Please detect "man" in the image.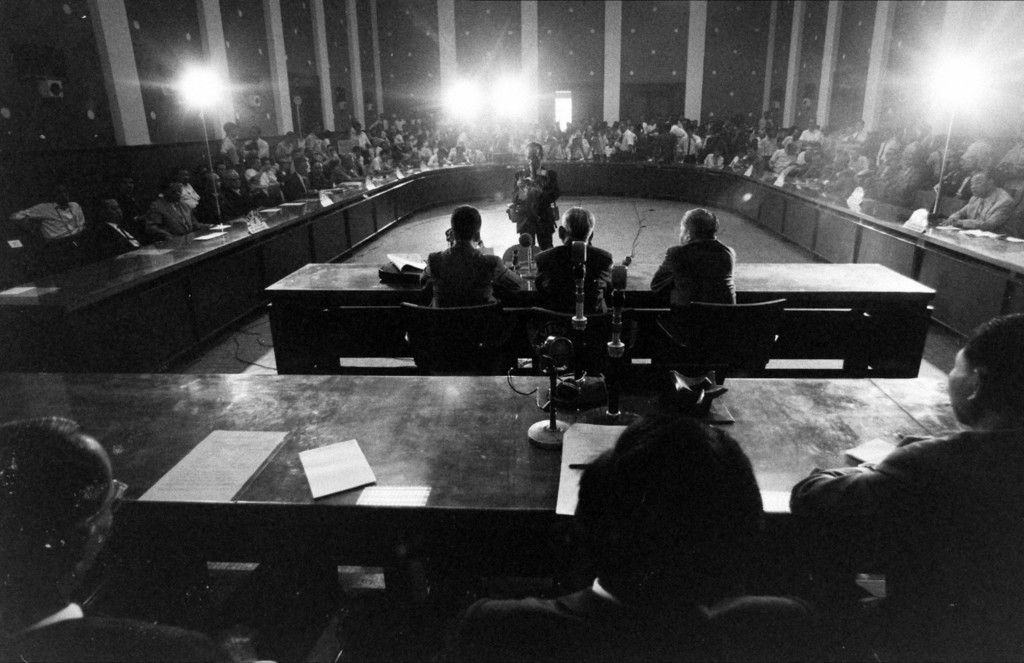
[x1=876, y1=153, x2=925, y2=207].
